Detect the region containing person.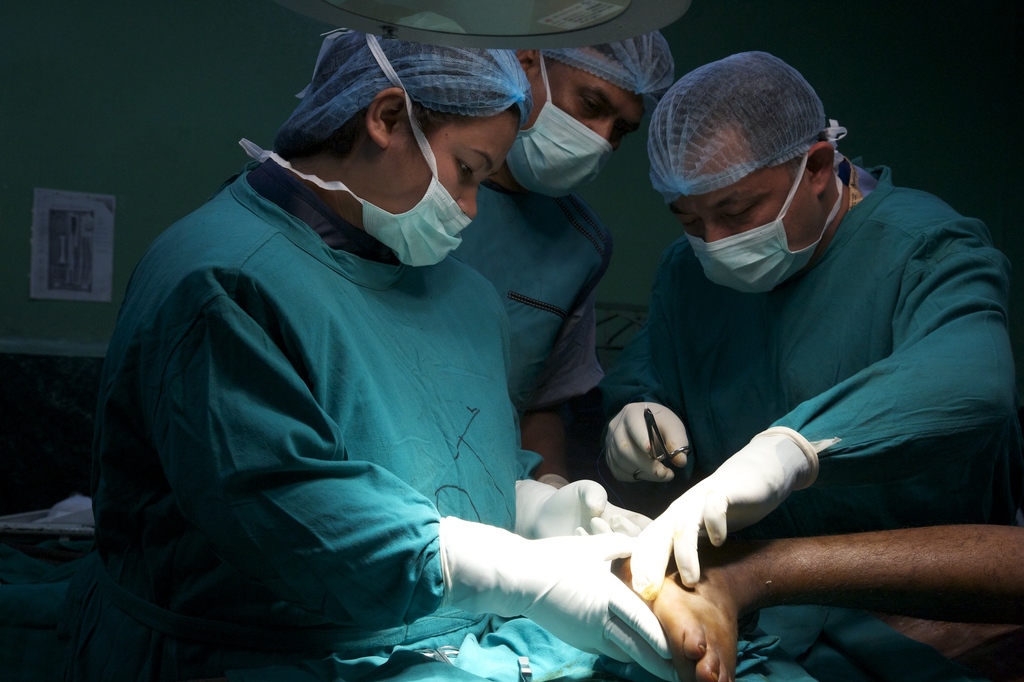
select_region(454, 6, 670, 471).
